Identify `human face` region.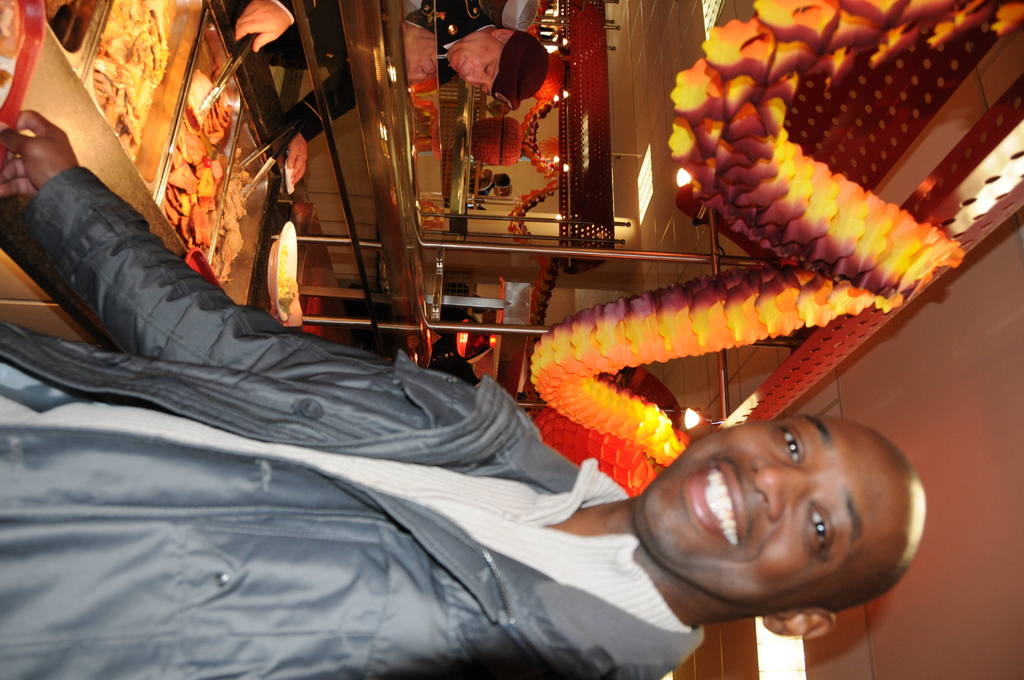
Region: x1=628 y1=413 x2=913 y2=613.
